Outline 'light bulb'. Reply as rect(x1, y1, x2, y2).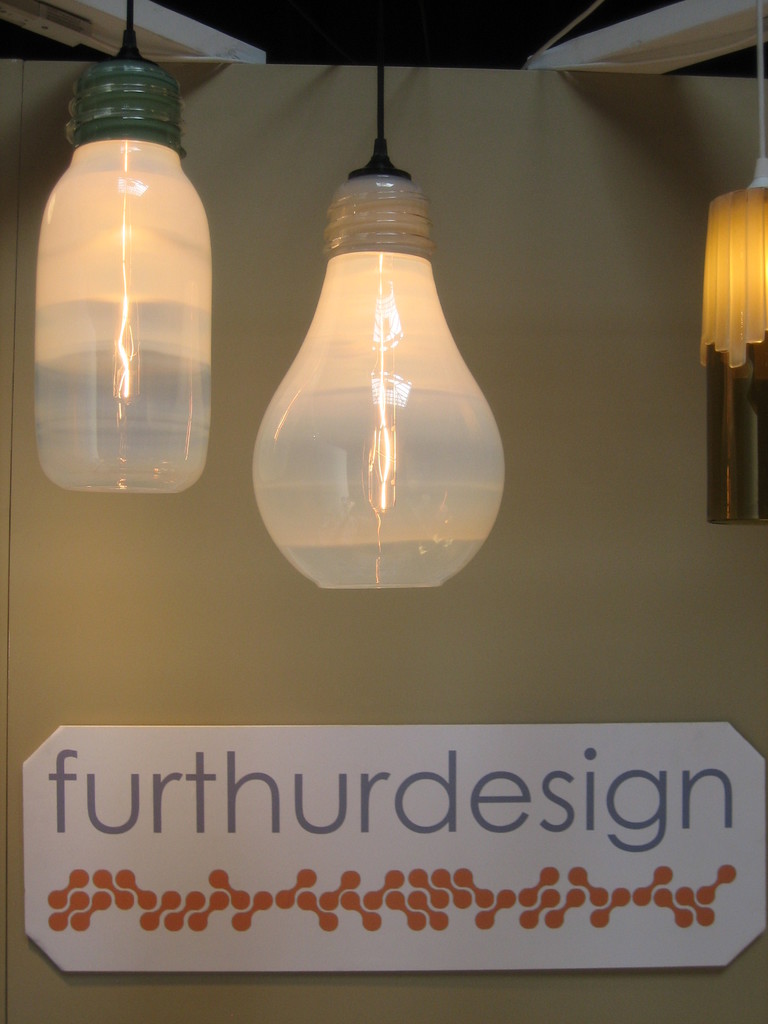
rect(244, 138, 507, 591).
